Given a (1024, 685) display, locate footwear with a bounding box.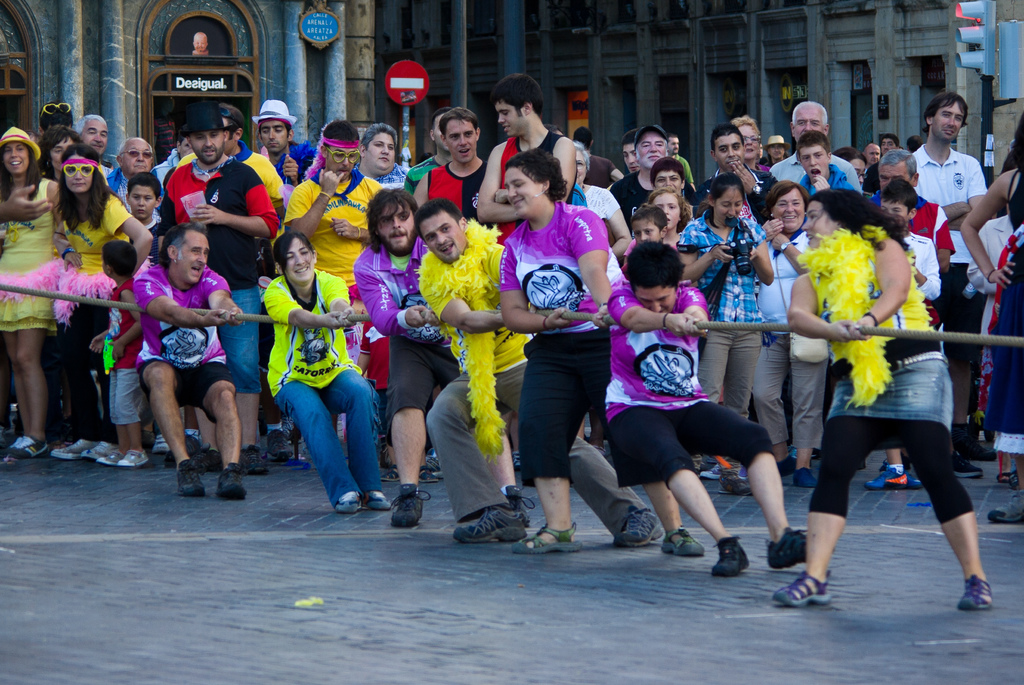
Located: x1=659 y1=526 x2=707 y2=558.
